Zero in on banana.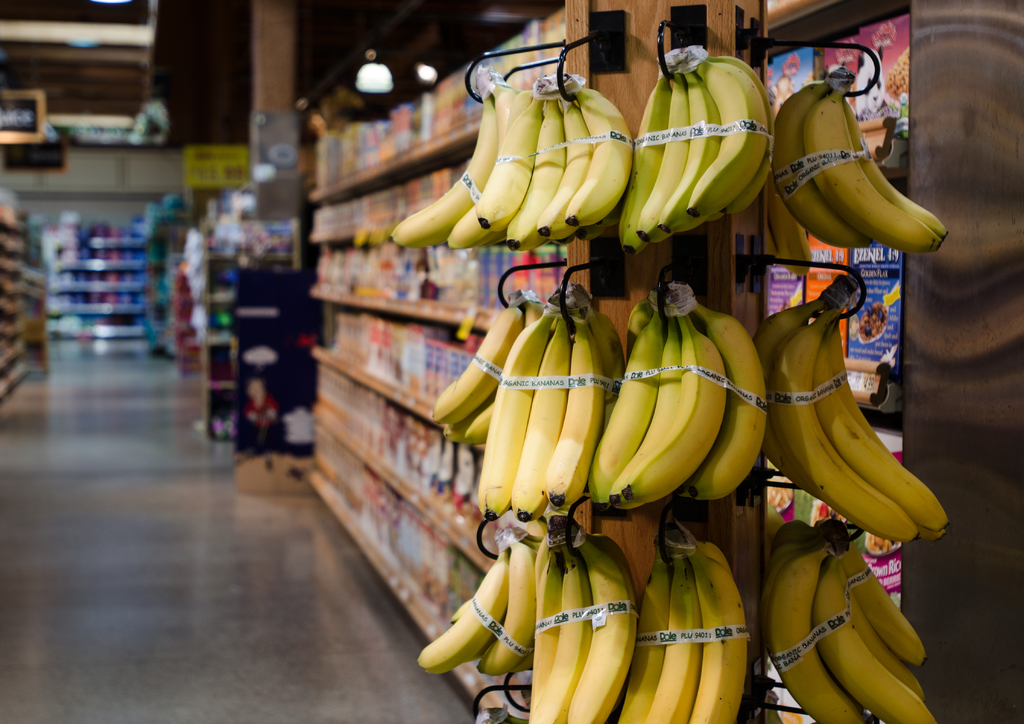
Zeroed in: l=761, t=543, r=863, b=723.
